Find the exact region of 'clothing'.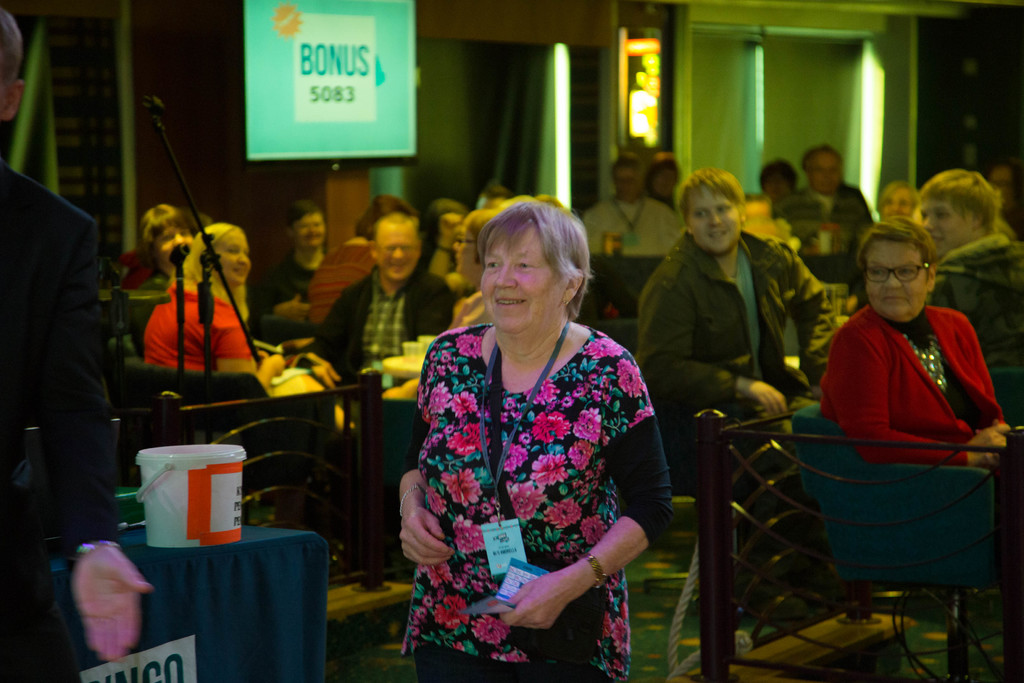
Exact region: 585, 202, 680, 264.
